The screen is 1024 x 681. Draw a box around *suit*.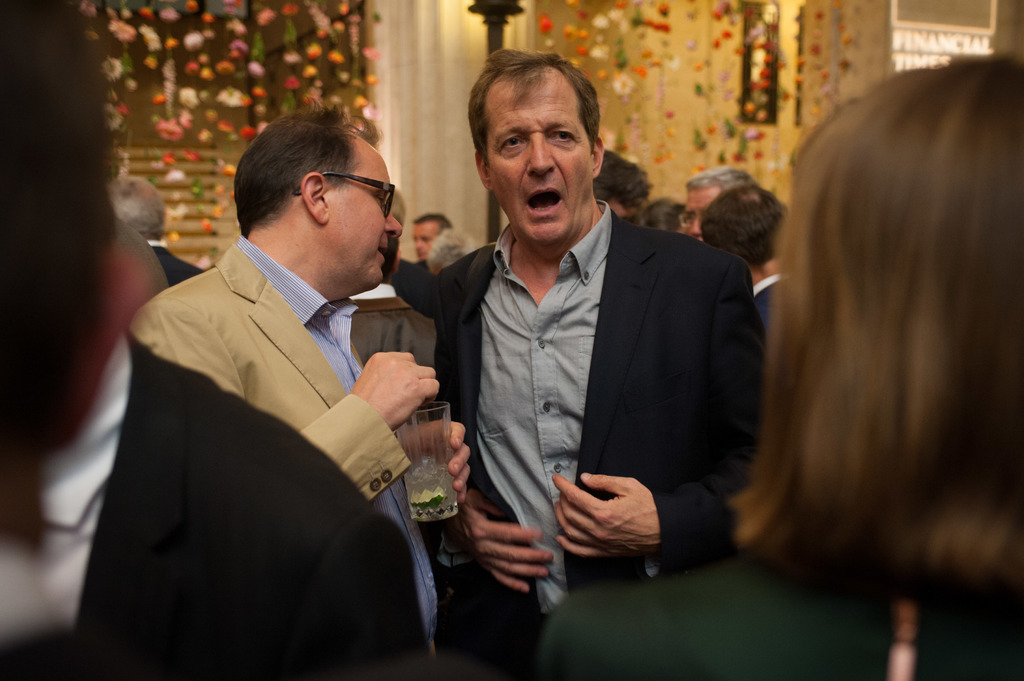
(148,241,206,287).
